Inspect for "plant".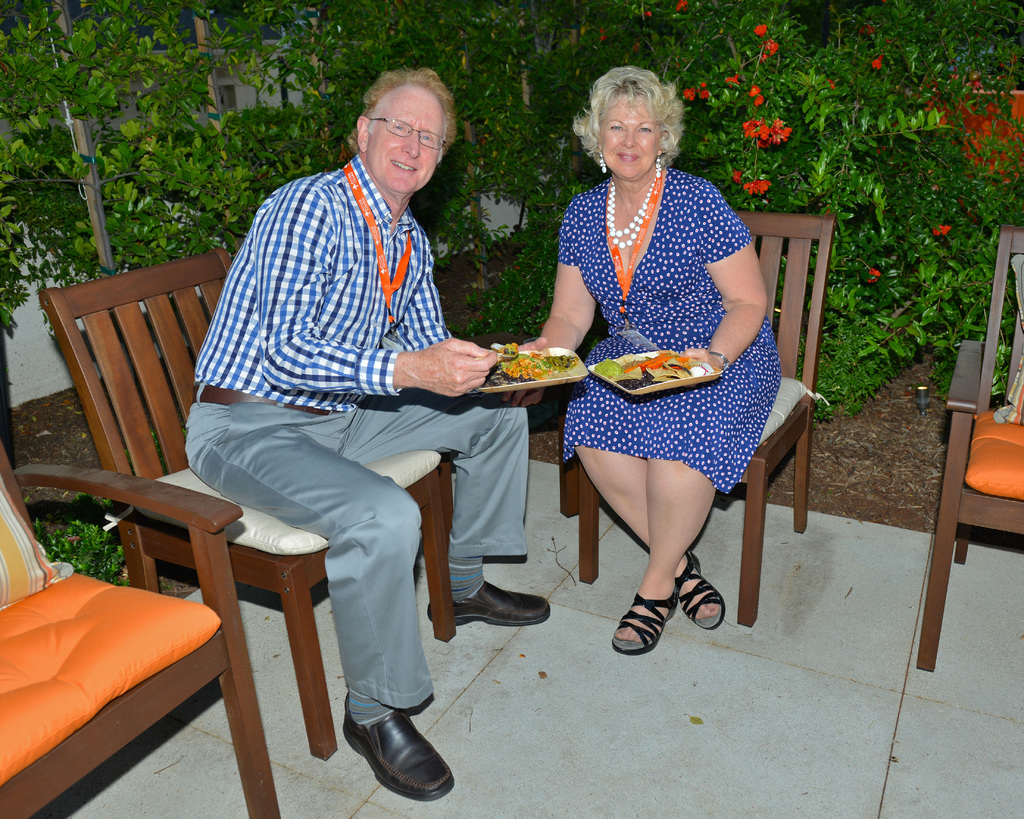
Inspection: detection(34, 494, 125, 587).
